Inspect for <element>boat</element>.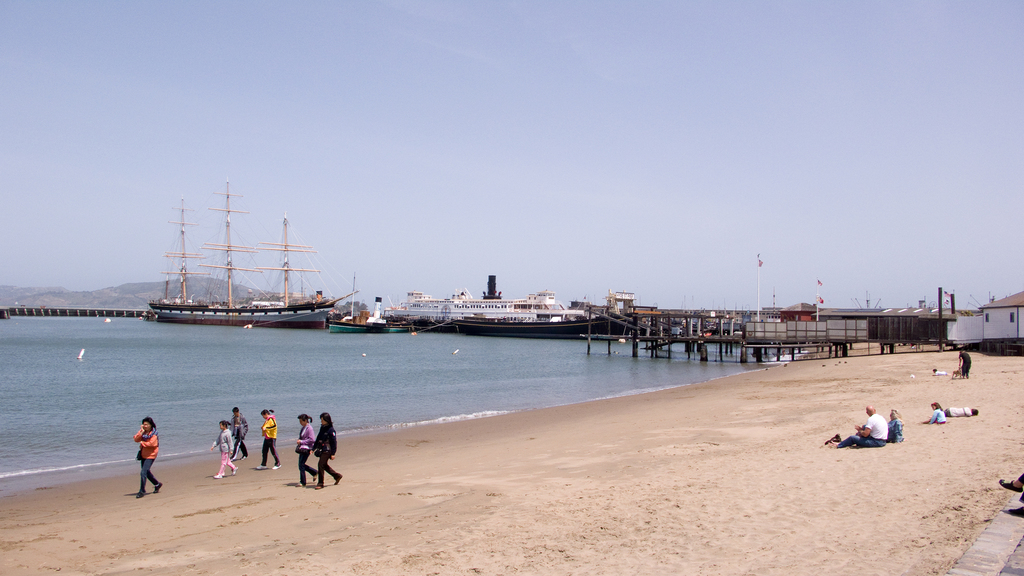
Inspection: pyautogui.locateOnScreen(459, 308, 629, 347).
